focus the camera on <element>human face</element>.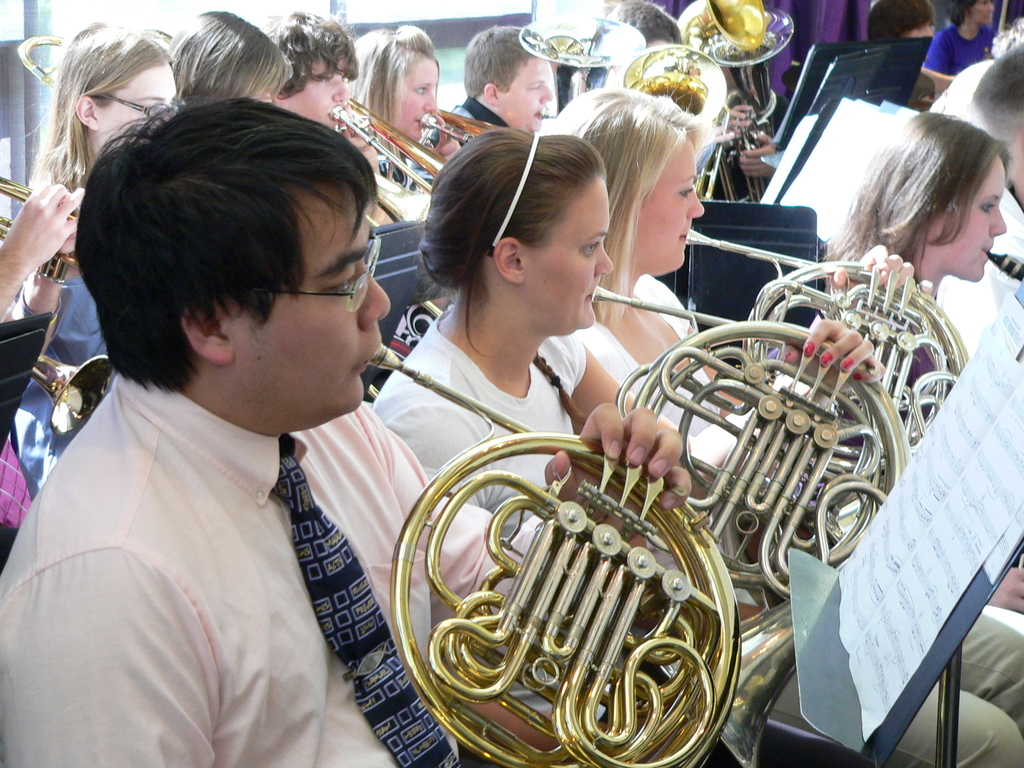
Focus region: <region>506, 57, 552, 128</region>.
